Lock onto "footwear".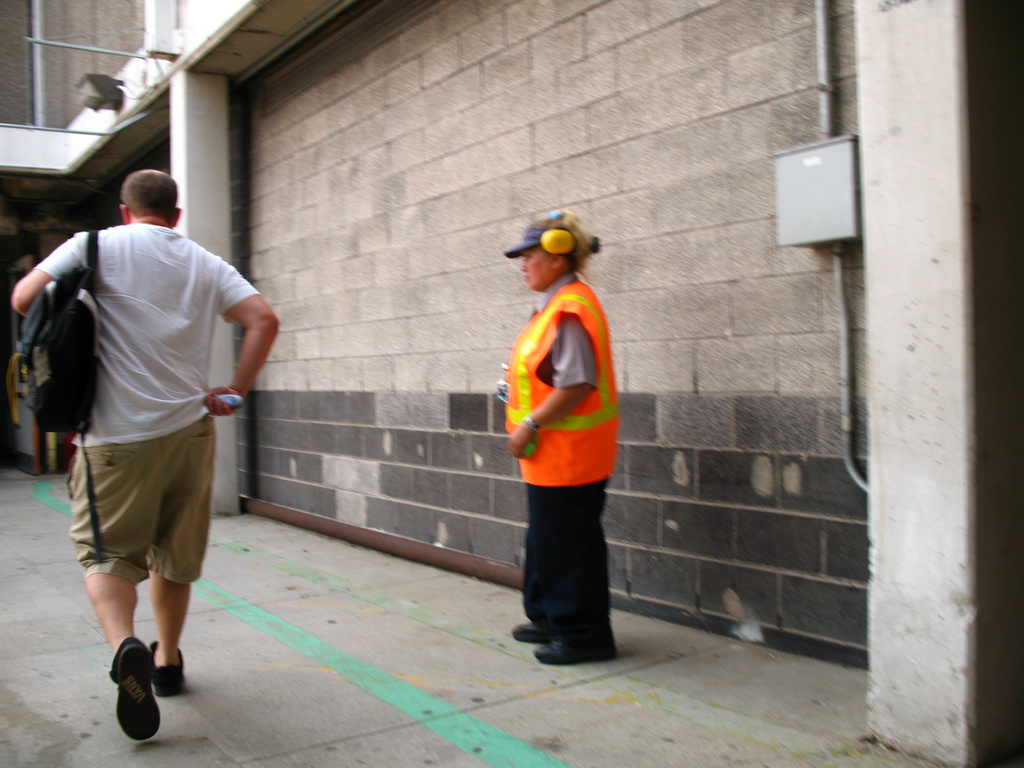
Locked: <bbox>148, 639, 182, 696</bbox>.
